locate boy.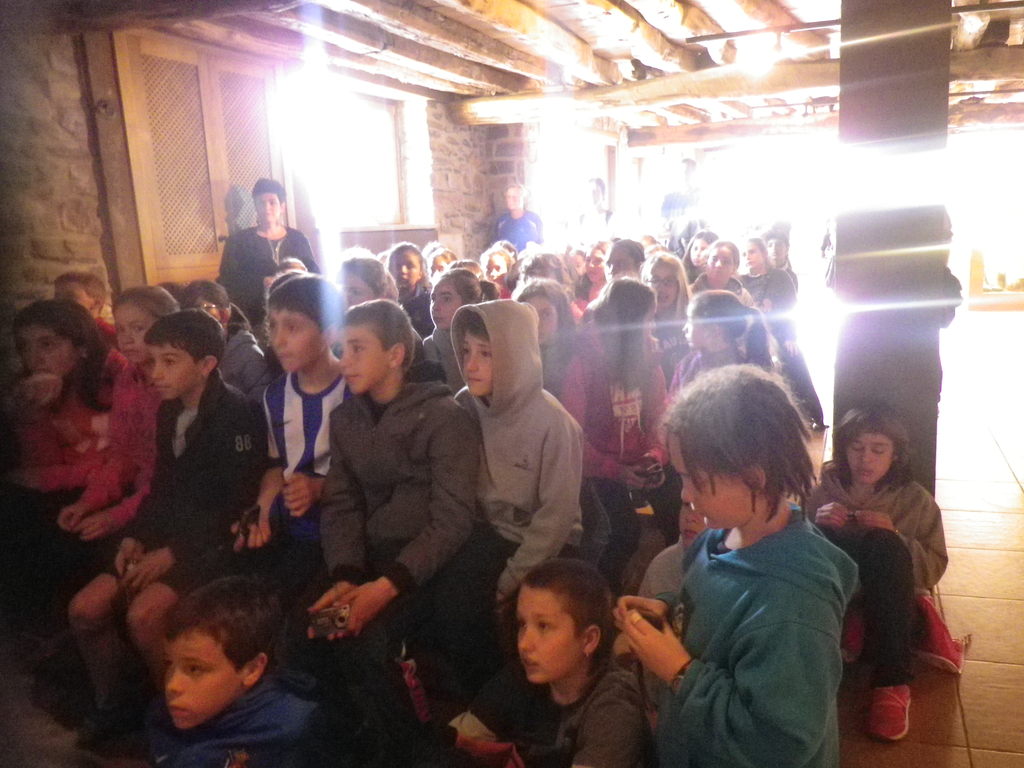
Bounding box: [x1=642, y1=360, x2=870, y2=755].
